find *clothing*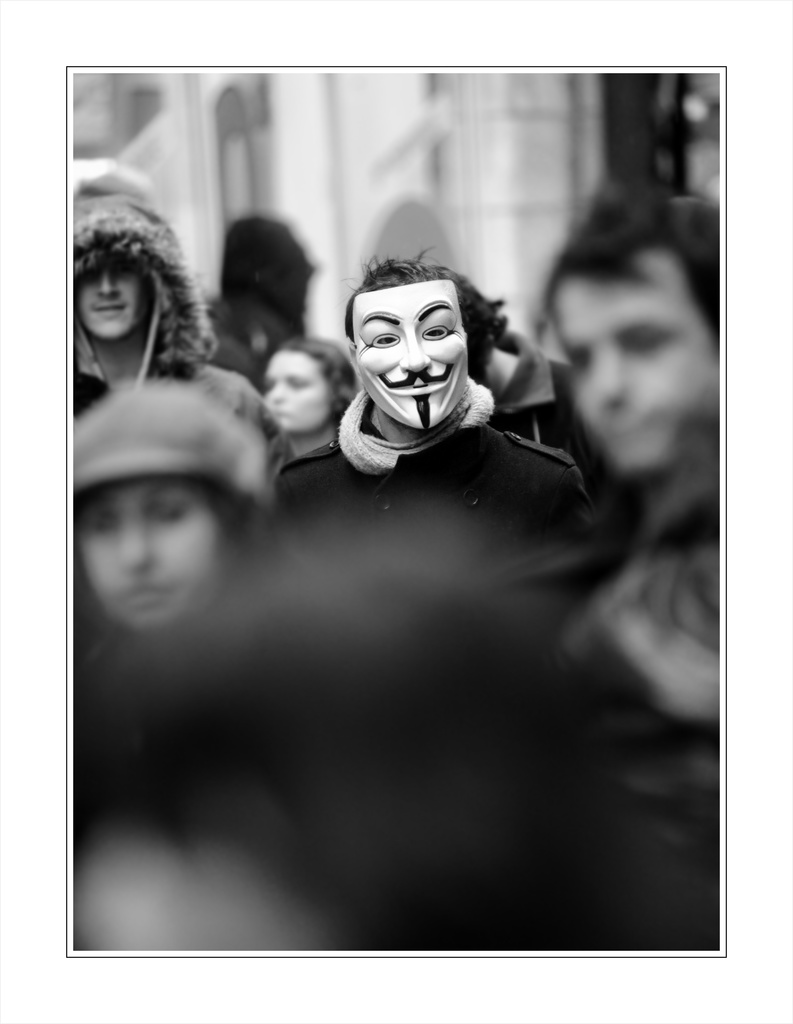
region(67, 356, 289, 495)
